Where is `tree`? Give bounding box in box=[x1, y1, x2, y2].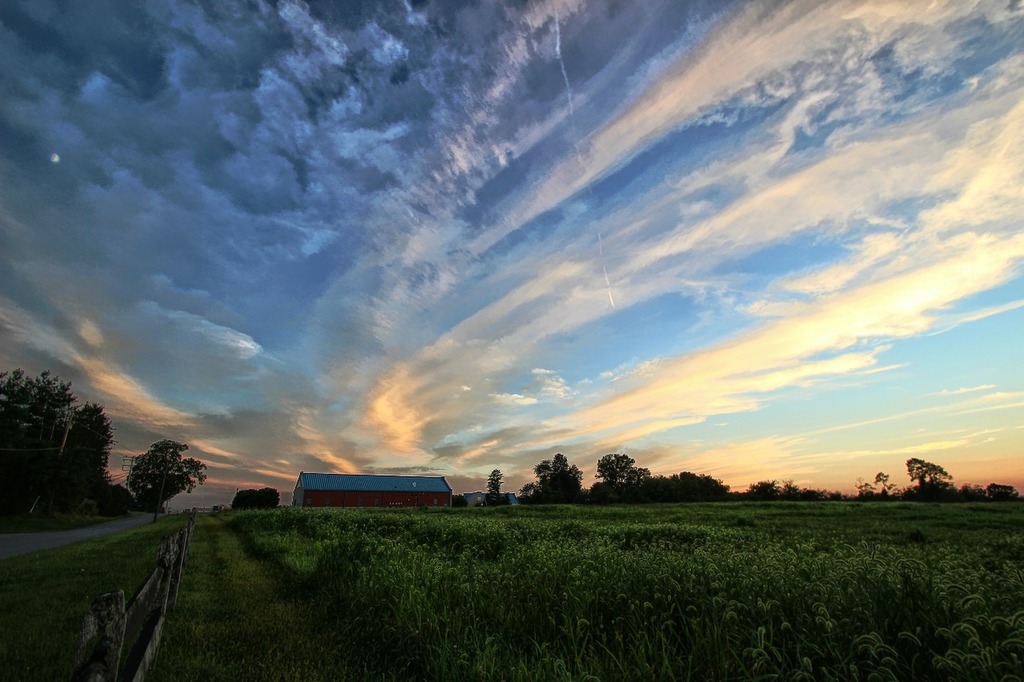
box=[485, 465, 507, 506].
